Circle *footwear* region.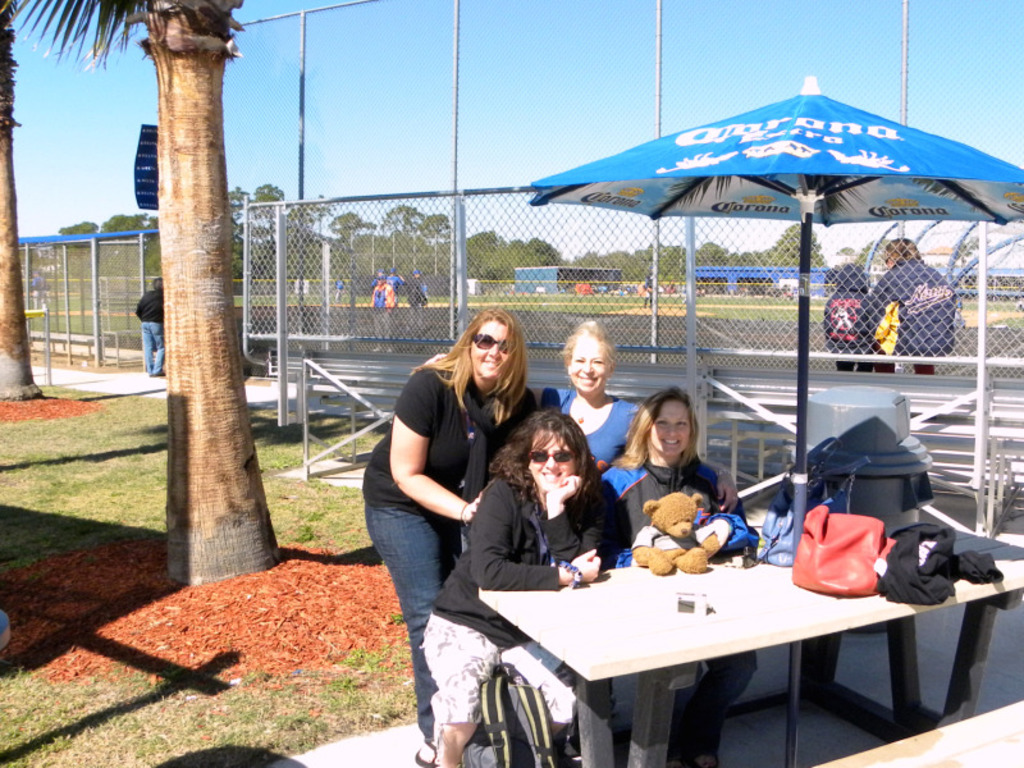
Region: [681, 753, 722, 767].
